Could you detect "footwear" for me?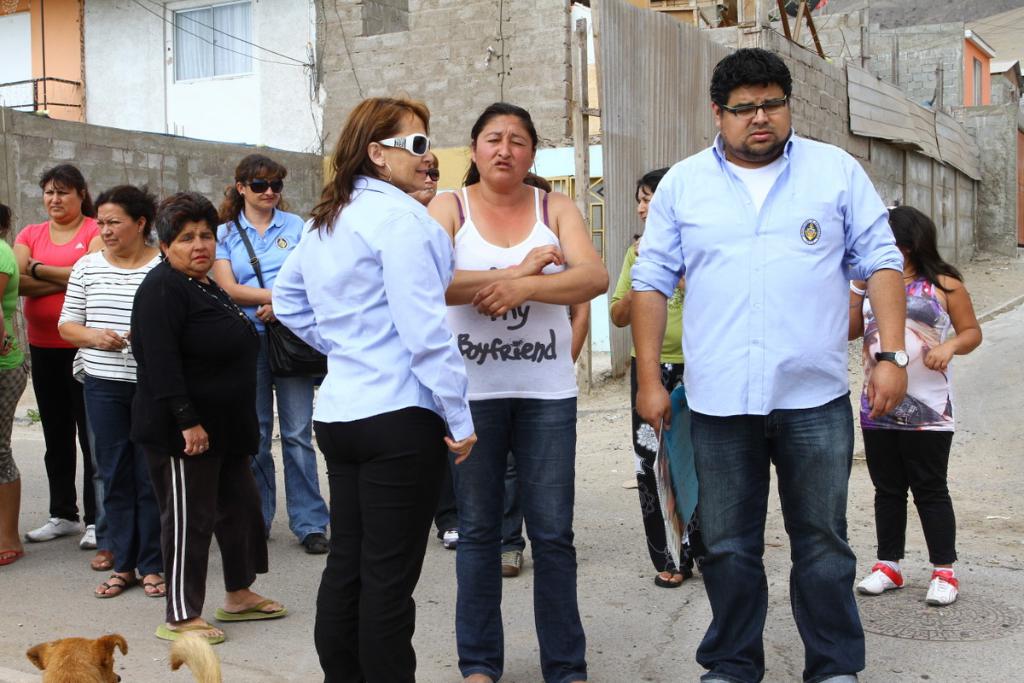
Detection result: Rect(859, 560, 905, 593).
